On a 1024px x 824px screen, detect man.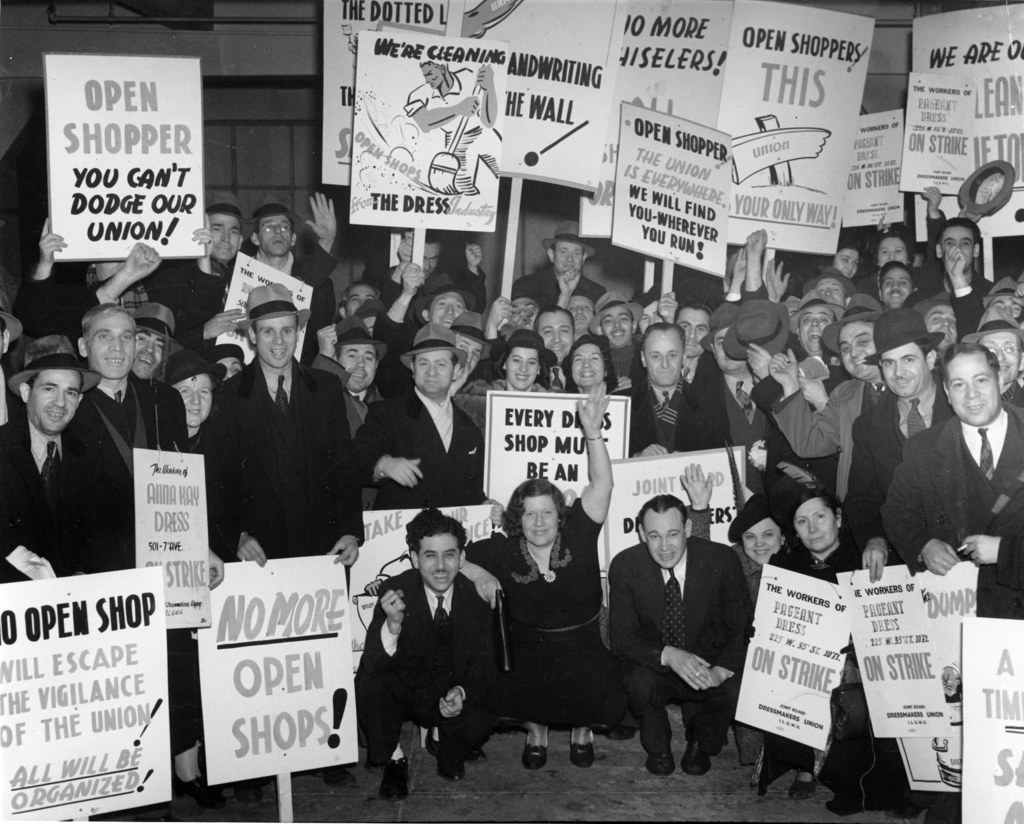
bbox(333, 276, 384, 315).
